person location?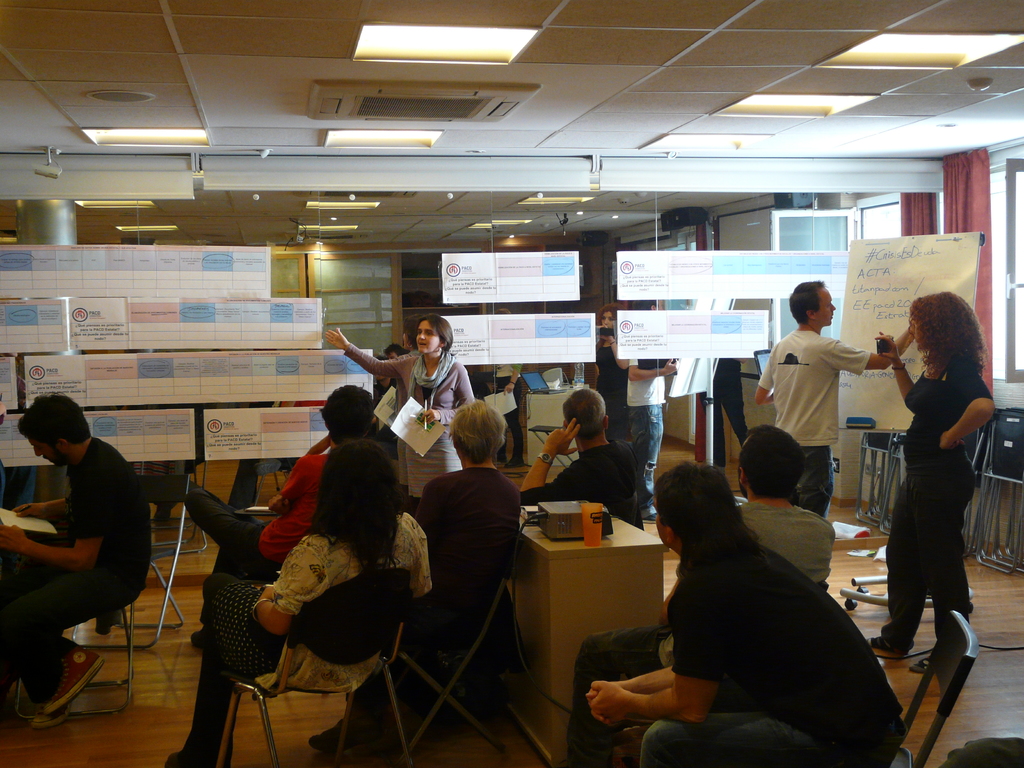
detection(155, 442, 431, 767)
